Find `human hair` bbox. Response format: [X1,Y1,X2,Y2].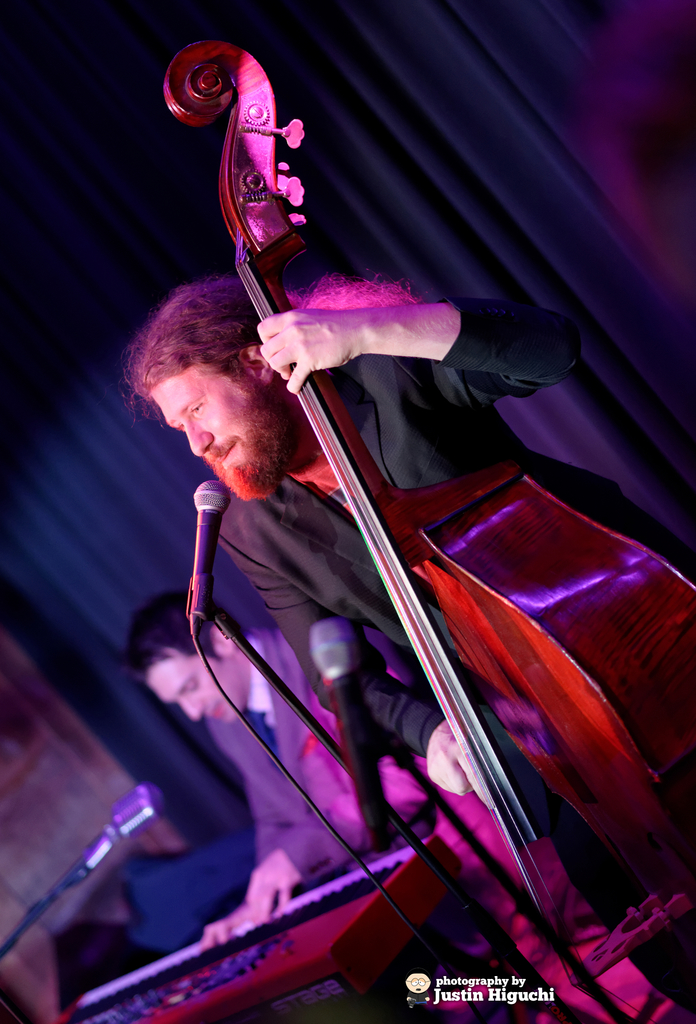
[116,278,420,420].
